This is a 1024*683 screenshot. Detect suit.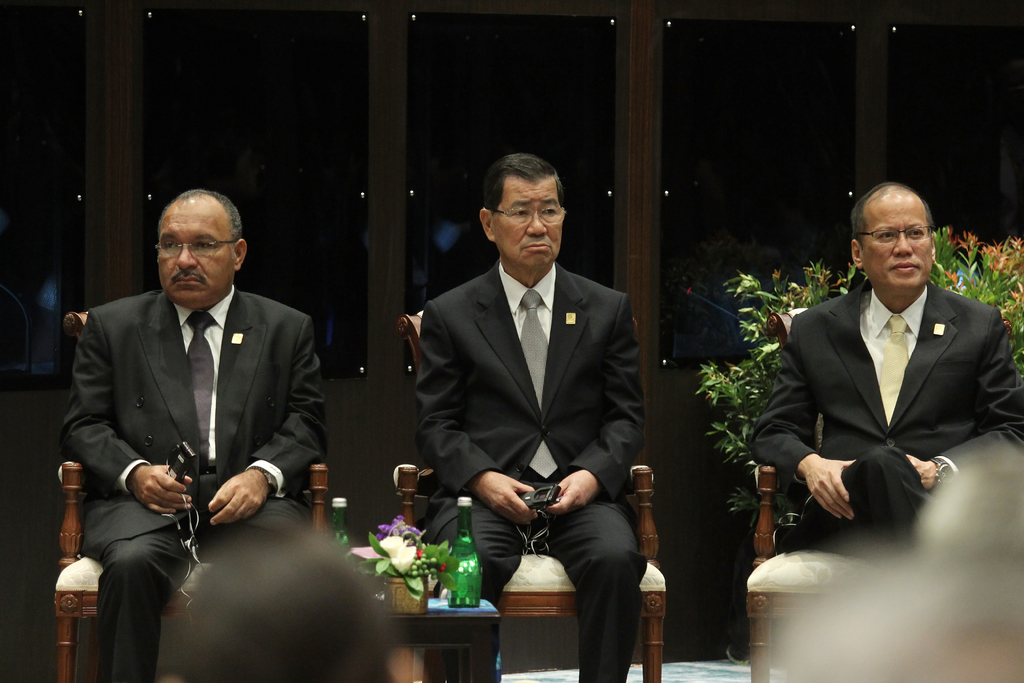
<bbox>746, 281, 1023, 551</bbox>.
